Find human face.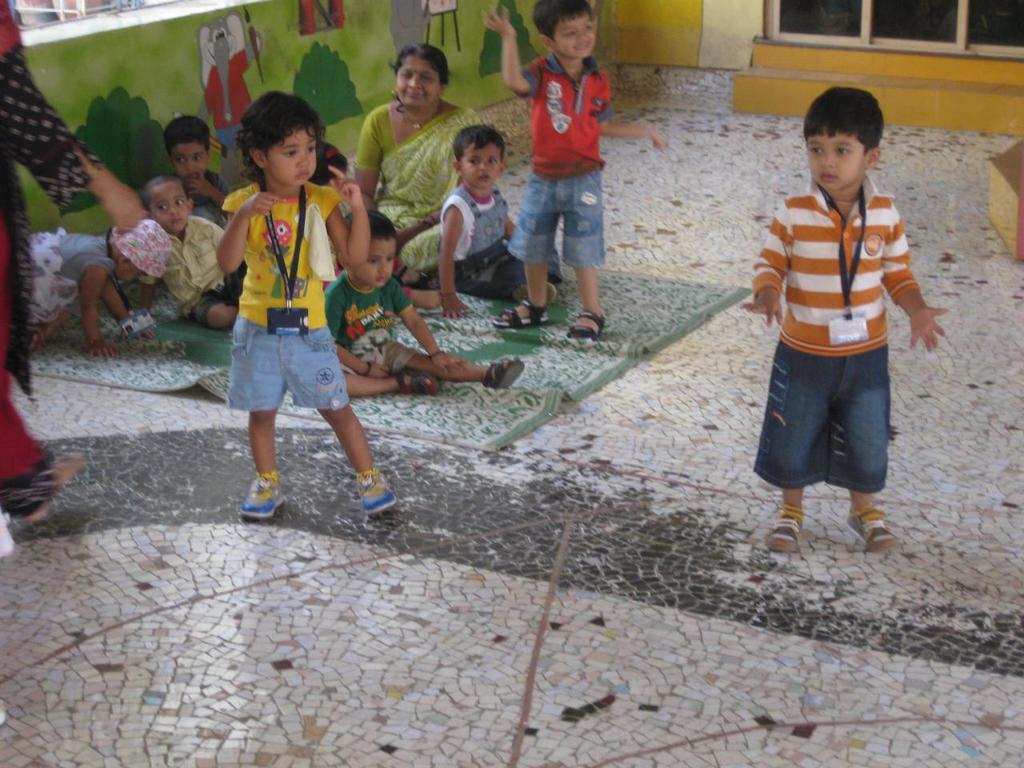
{"x1": 174, "y1": 146, "x2": 203, "y2": 184}.
